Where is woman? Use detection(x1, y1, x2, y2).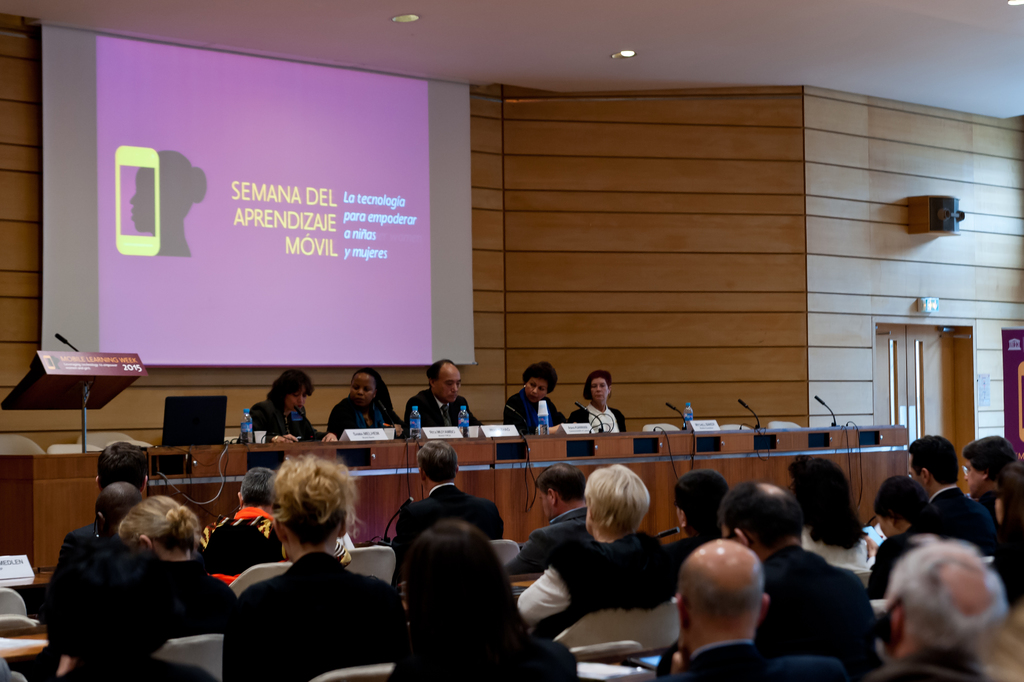
detection(388, 514, 584, 681).
